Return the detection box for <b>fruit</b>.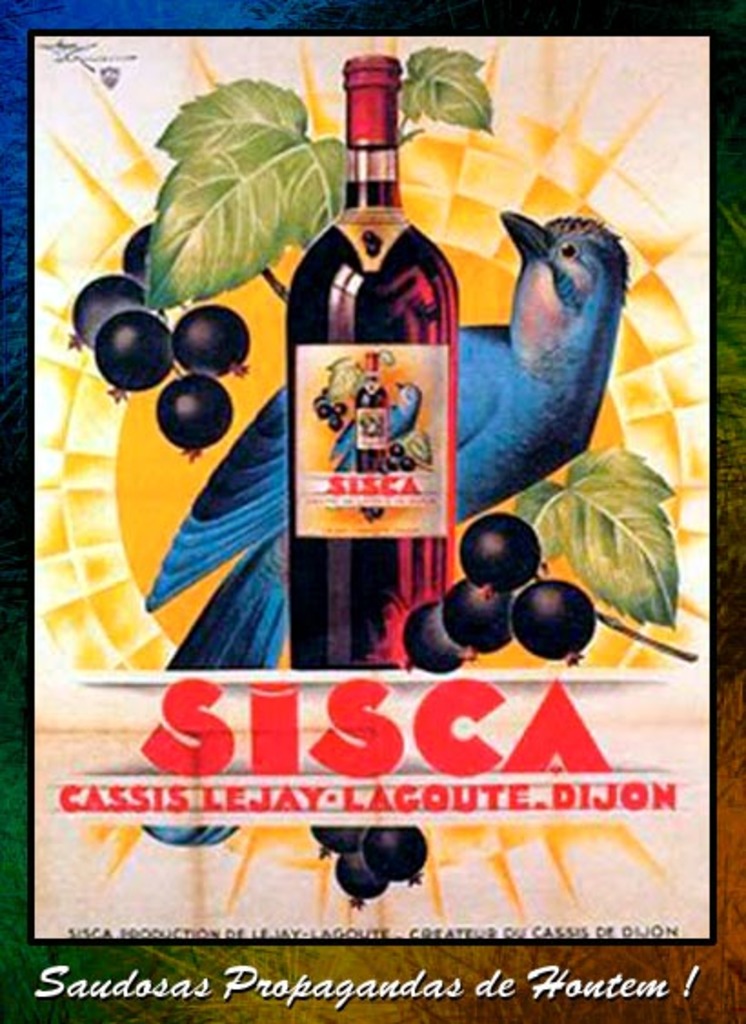
rect(439, 578, 511, 657).
